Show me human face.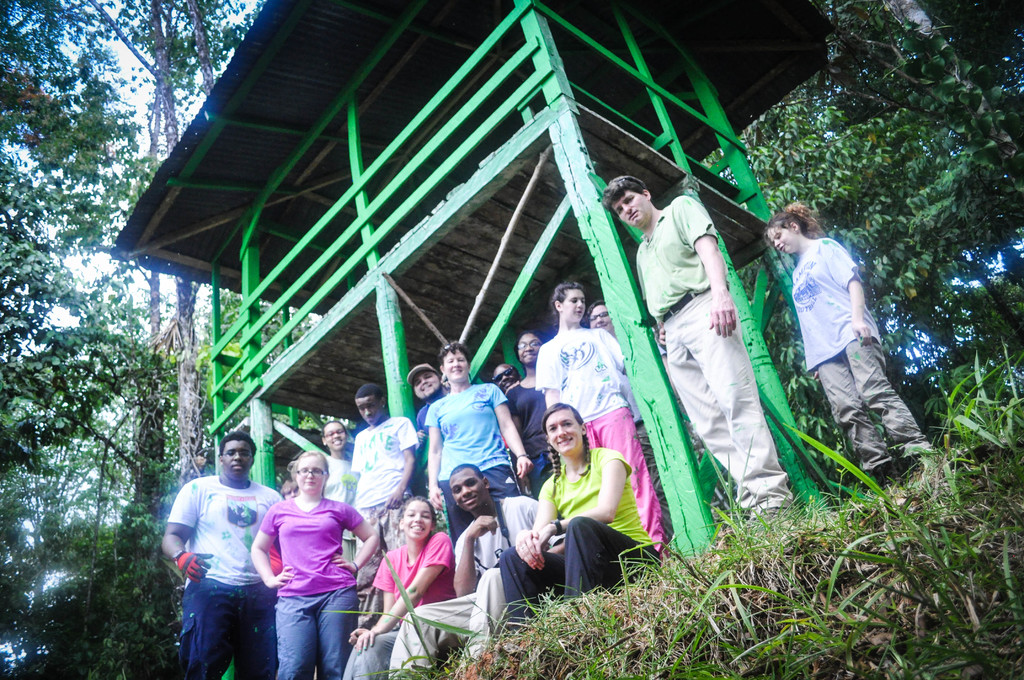
human face is here: bbox=[354, 395, 380, 426].
